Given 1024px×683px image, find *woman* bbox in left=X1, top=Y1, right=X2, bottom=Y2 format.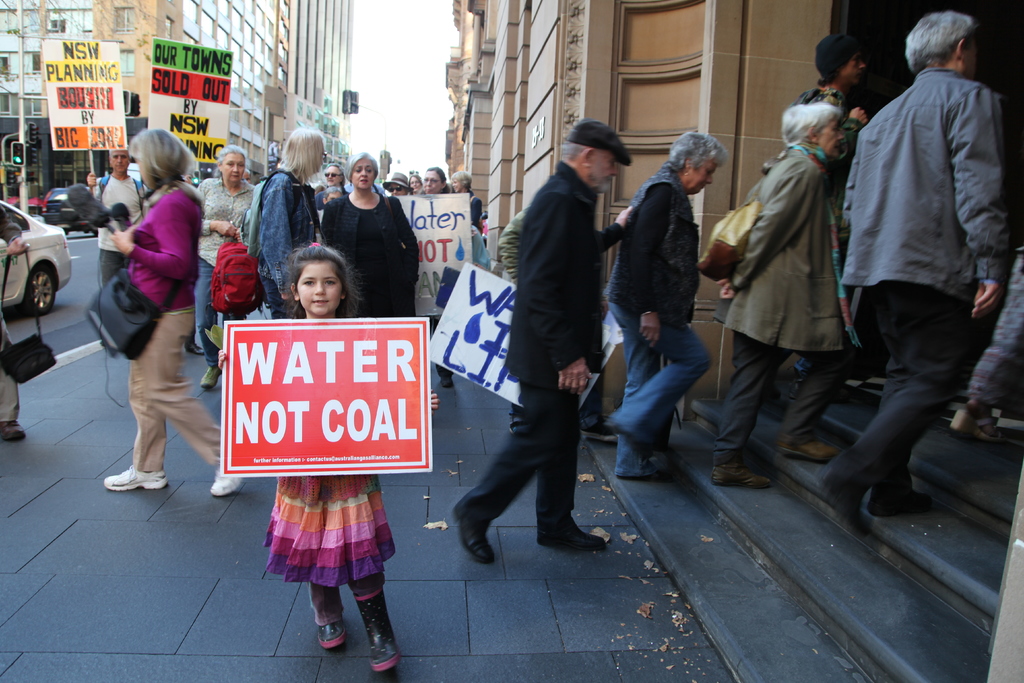
left=584, top=131, right=728, bottom=479.
